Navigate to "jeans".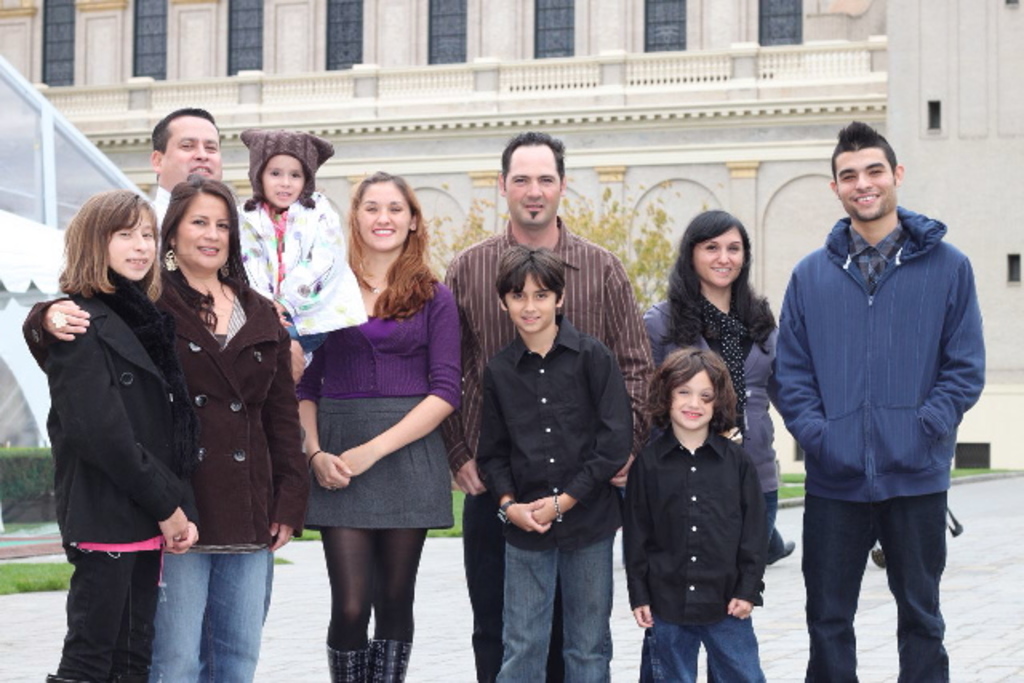
Navigation target: (x1=645, y1=621, x2=763, y2=681).
